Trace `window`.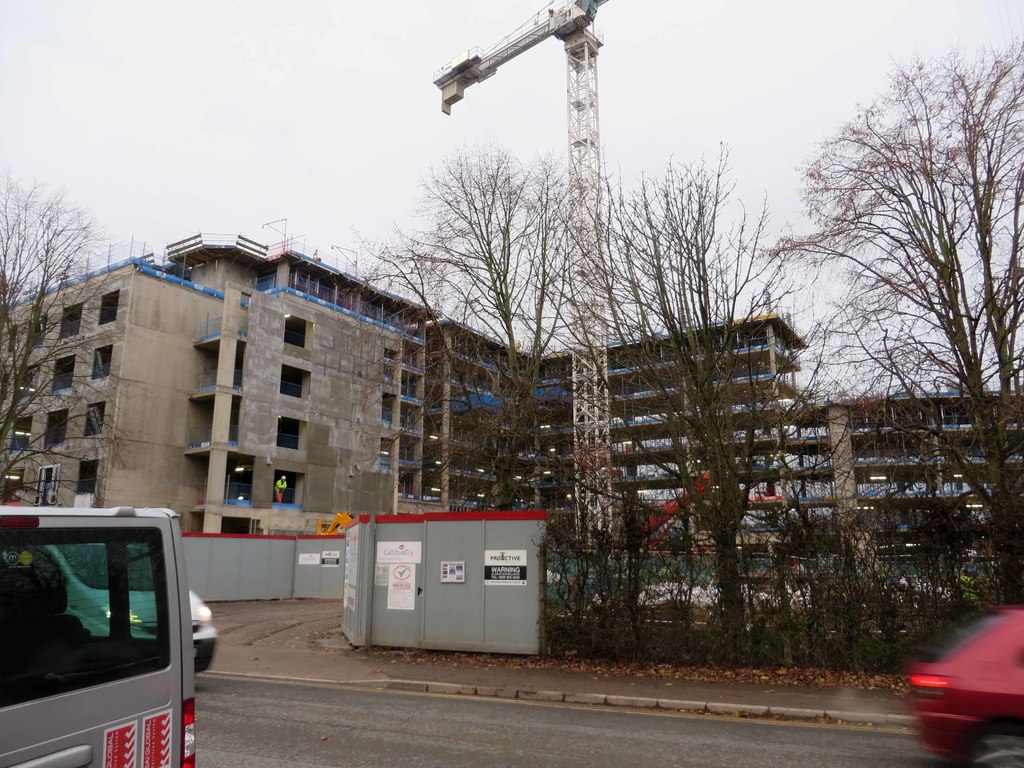
Traced to <bbox>396, 371, 419, 399</bbox>.
